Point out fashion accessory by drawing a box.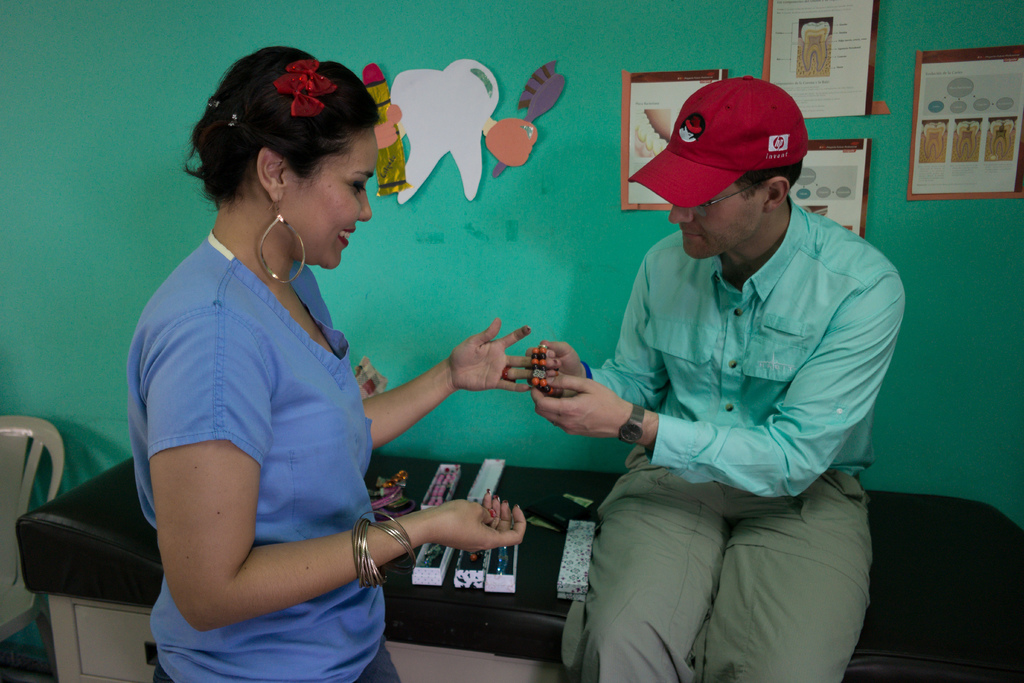
bbox=[577, 361, 595, 381].
